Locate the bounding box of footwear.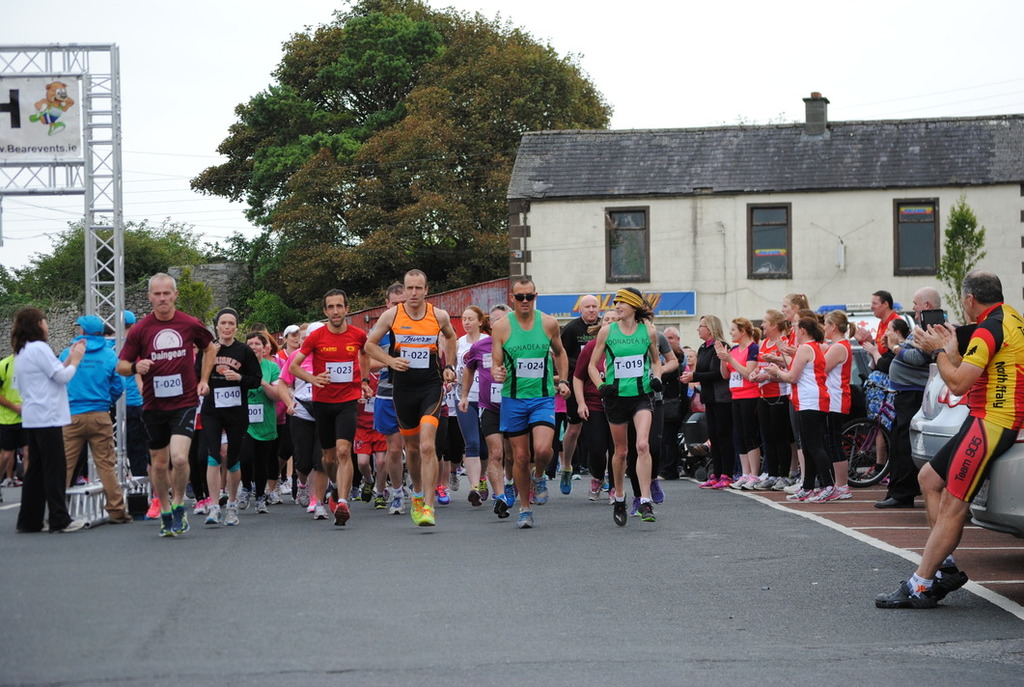
Bounding box: {"left": 294, "top": 485, "right": 312, "bottom": 503}.
